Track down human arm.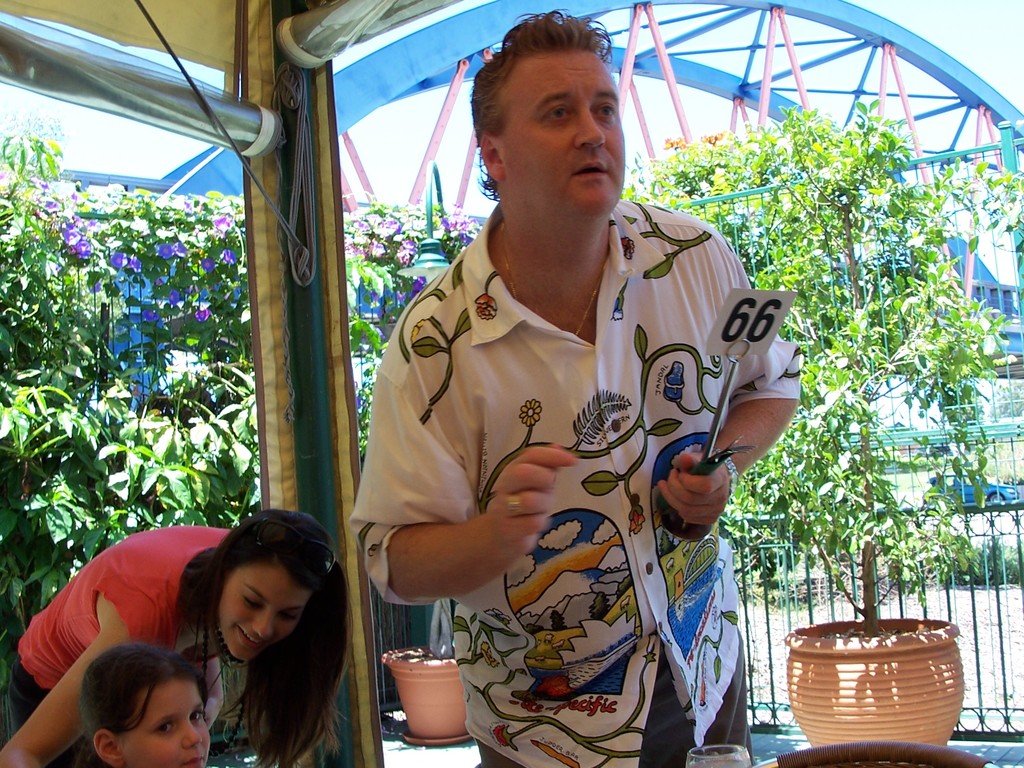
Tracked to Rect(657, 254, 808, 531).
